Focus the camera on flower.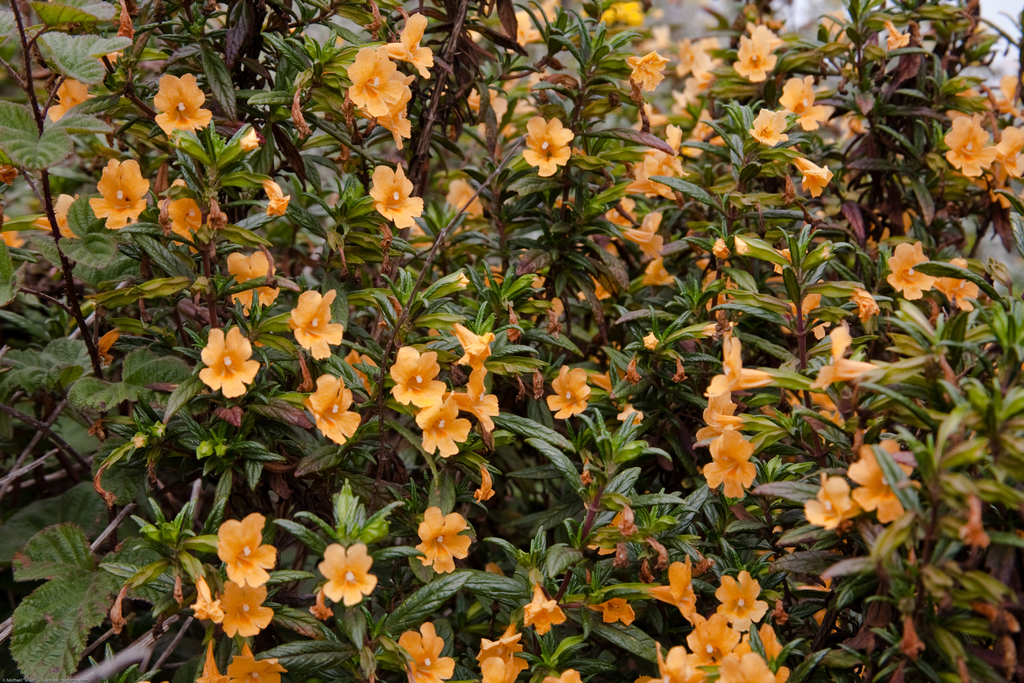
Focus region: [x1=541, y1=664, x2=584, y2=682].
